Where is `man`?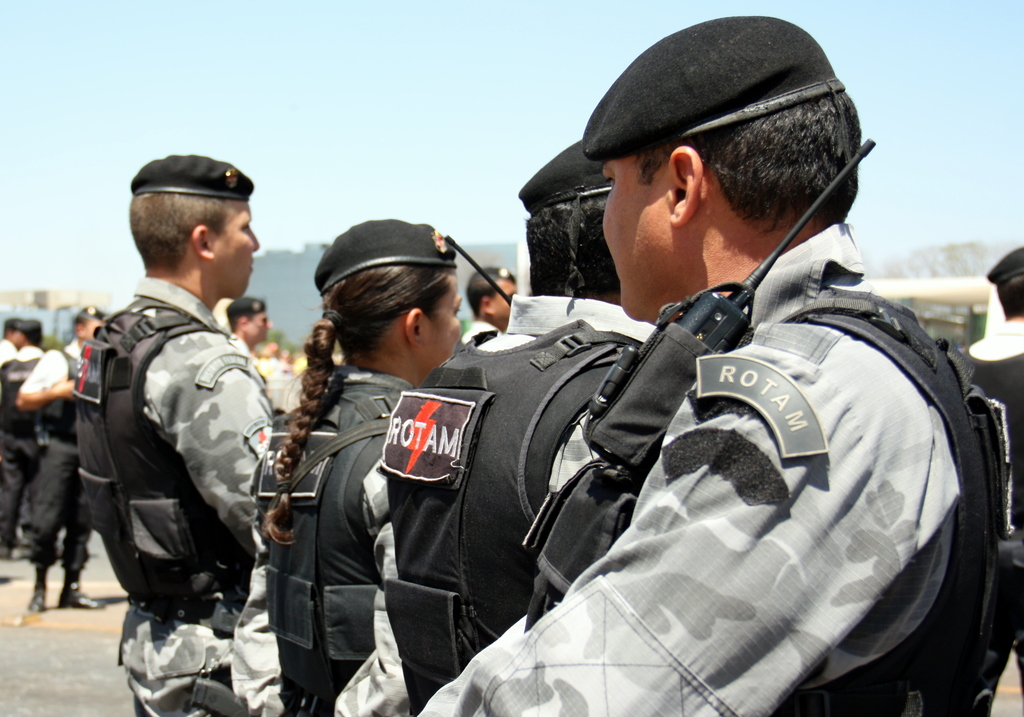
0 315 25 359.
